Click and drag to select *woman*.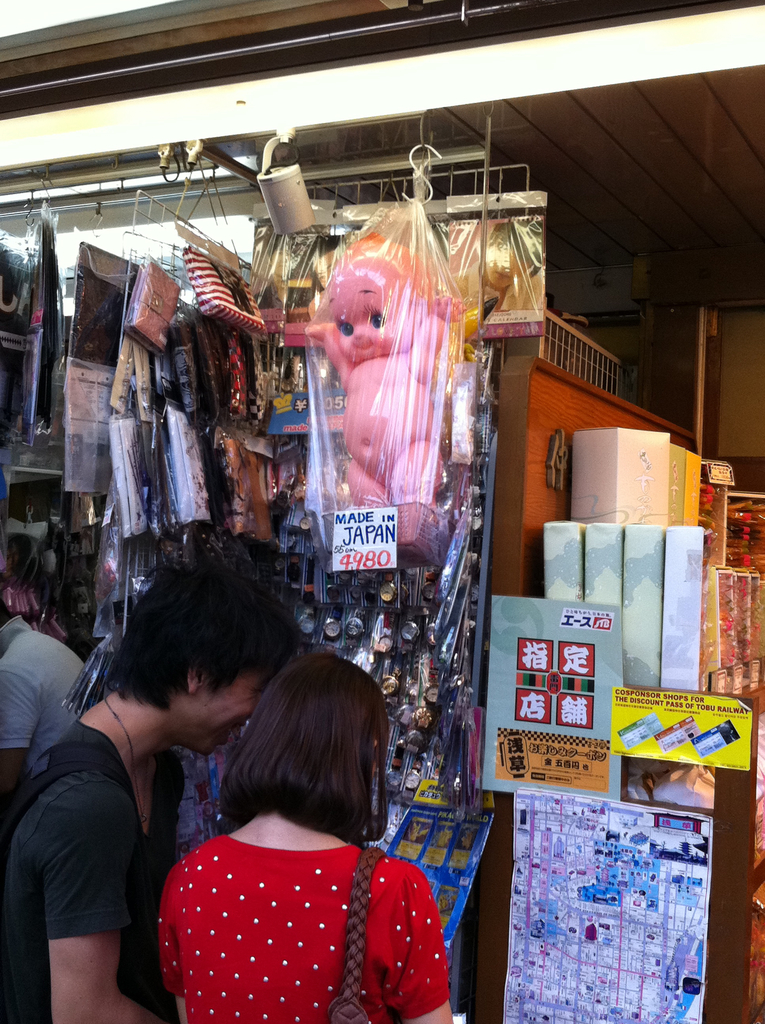
Selection: 136 648 459 1023.
